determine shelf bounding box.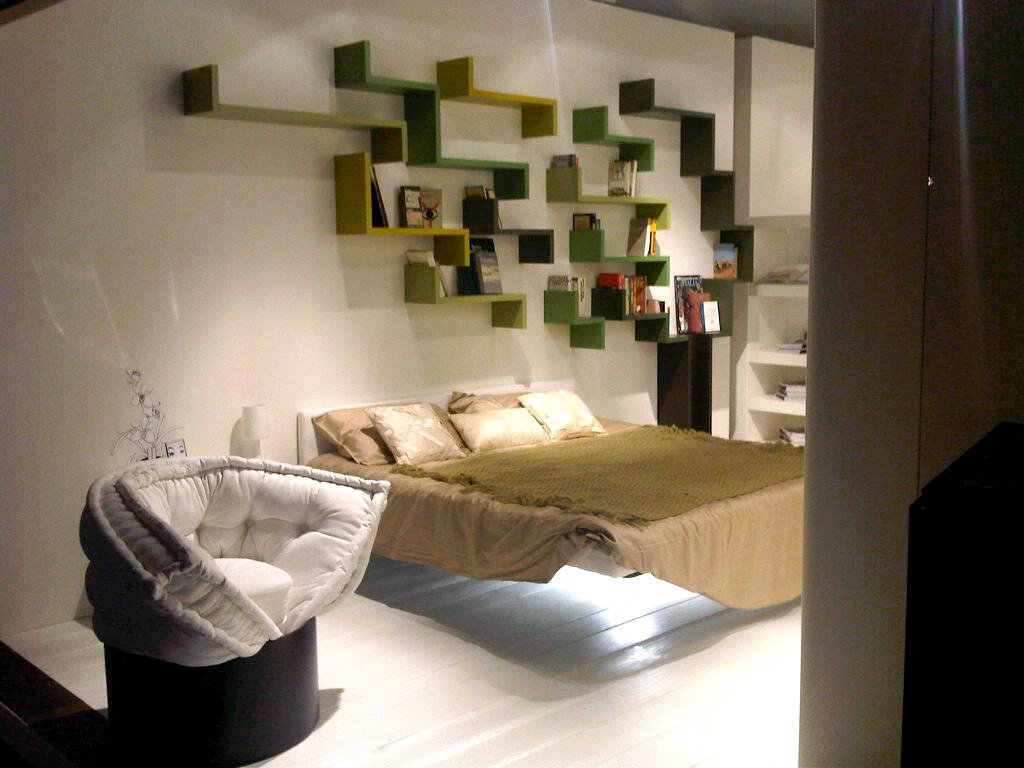
Determined: (left=177, top=40, right=752, bottom=346).
